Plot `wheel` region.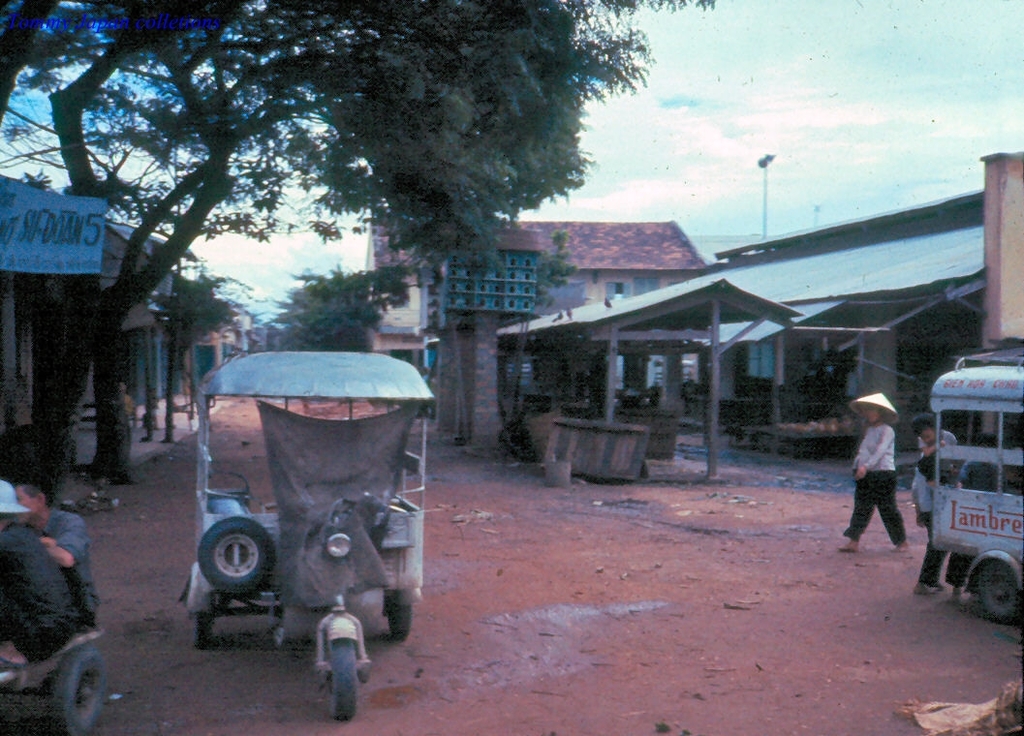
Plotted at x1=195, y1=616, x2=212, y2=650.
